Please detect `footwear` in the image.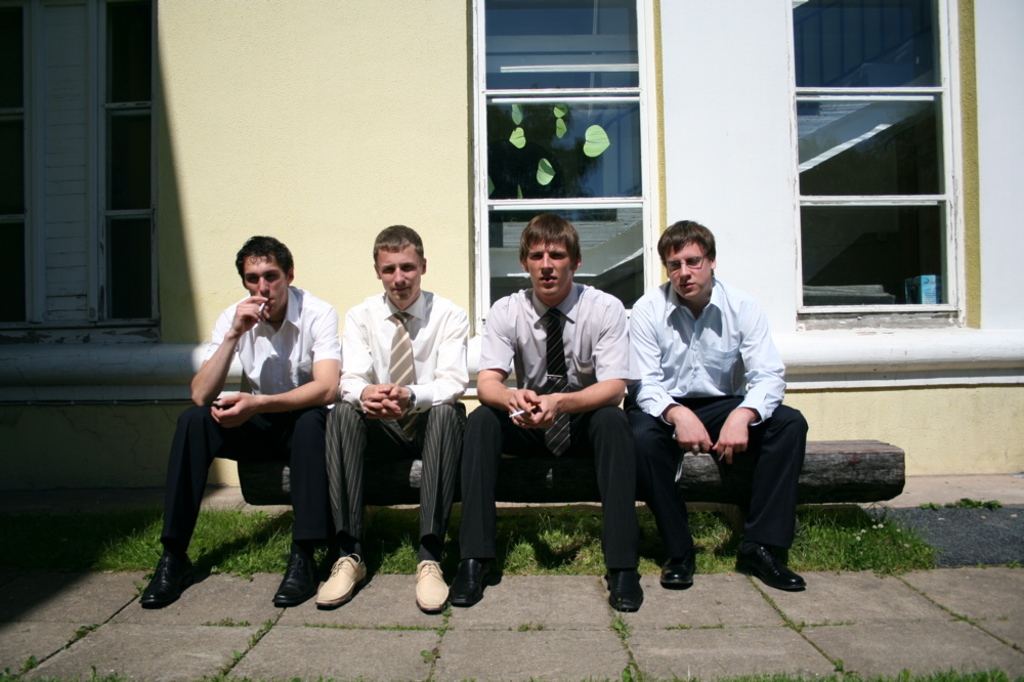
732/538/808/596.
